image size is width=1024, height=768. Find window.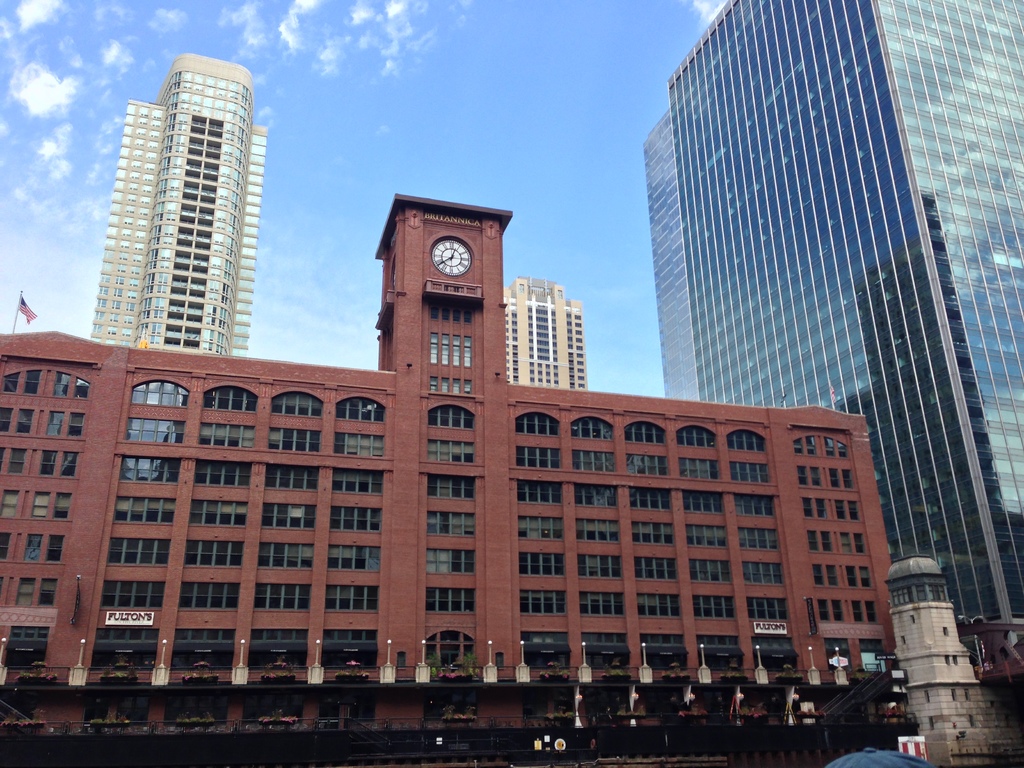
2:370:20:392.
